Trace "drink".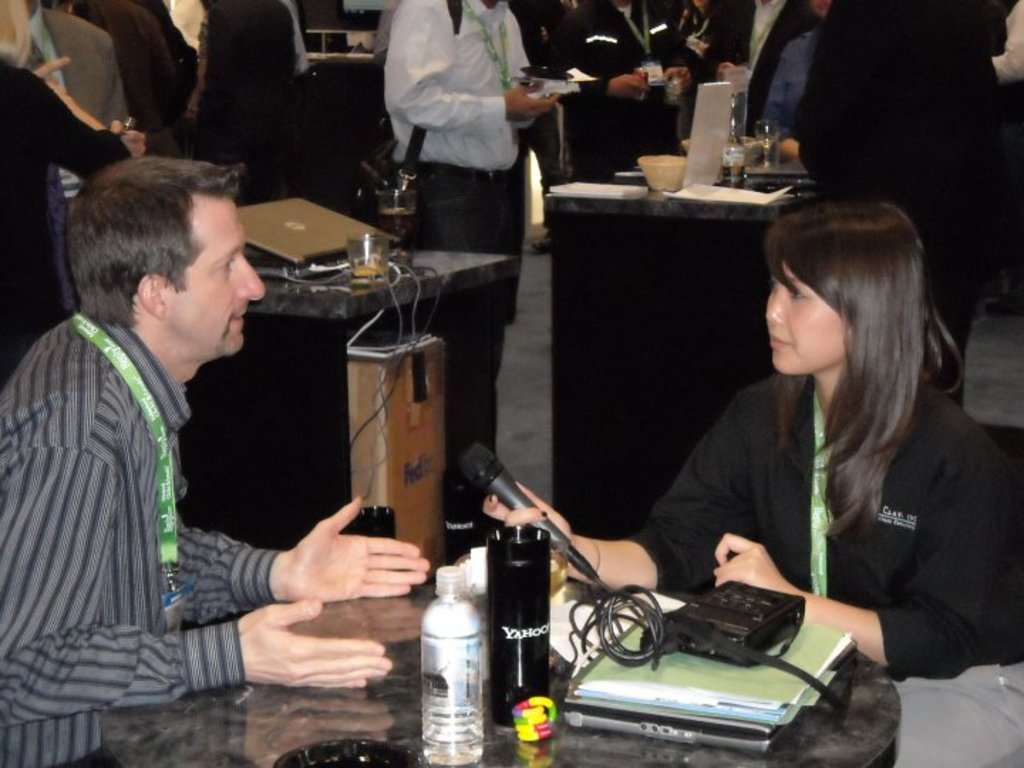
Traced to locate(721, 165, 745, 183).
